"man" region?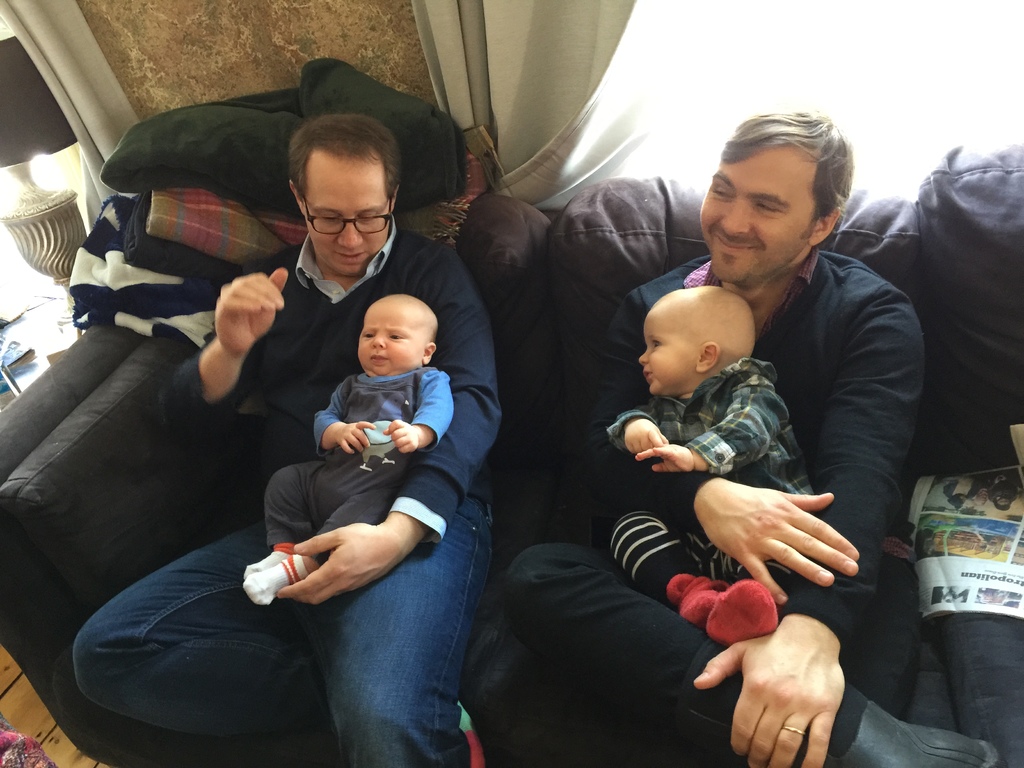
496:111:1000:767
